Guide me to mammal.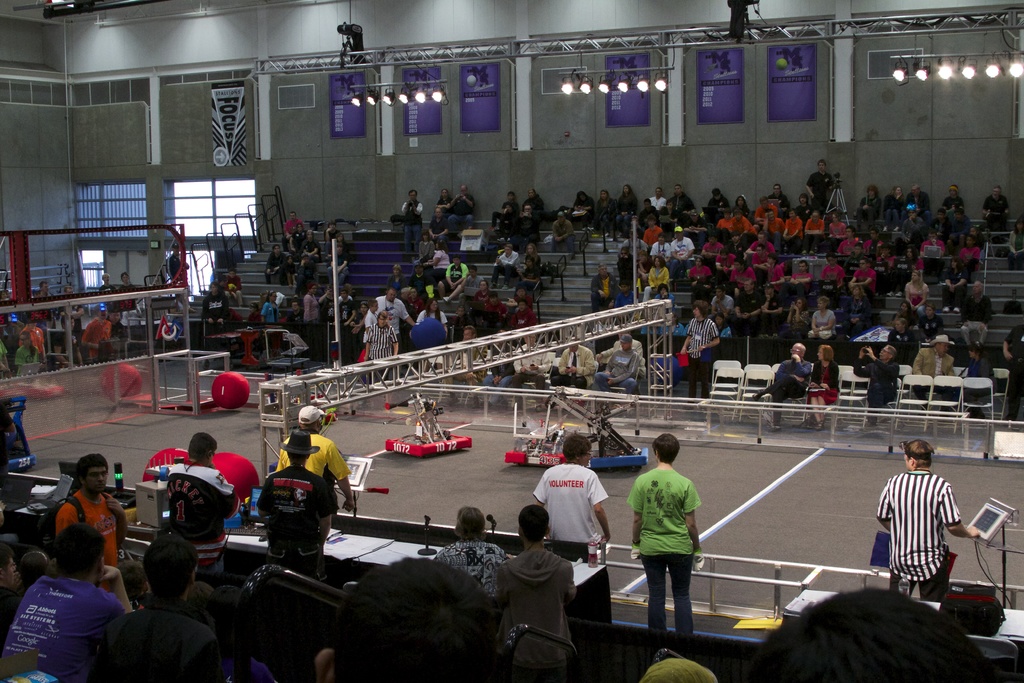
Guidance: BBox(282, 402, 354, 541).
